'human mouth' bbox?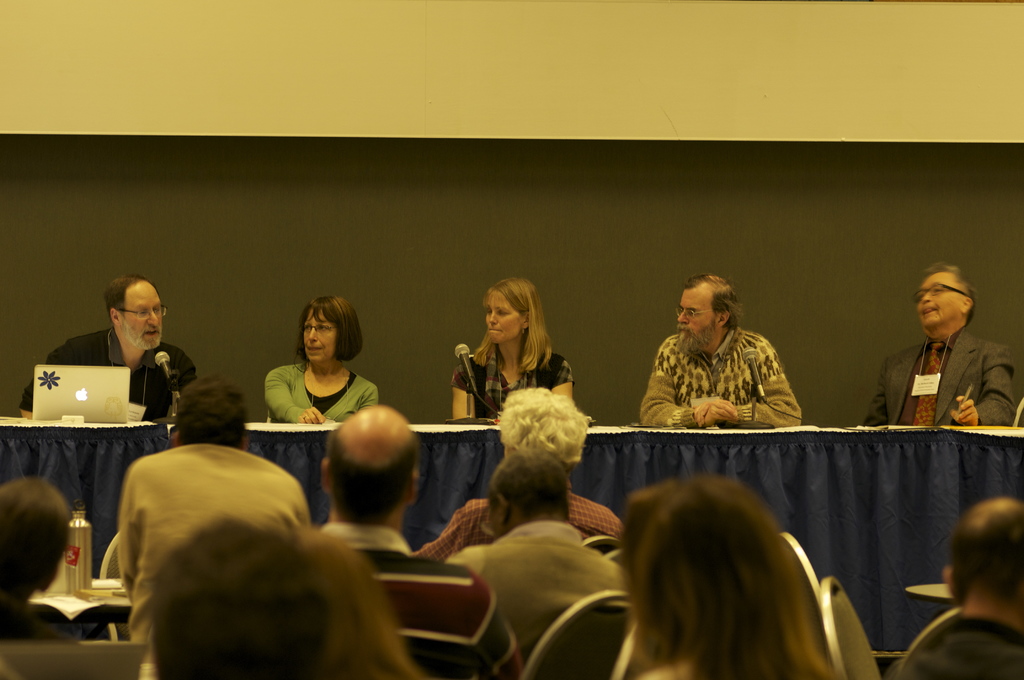
bbox=(922, 308, 931, 312)
